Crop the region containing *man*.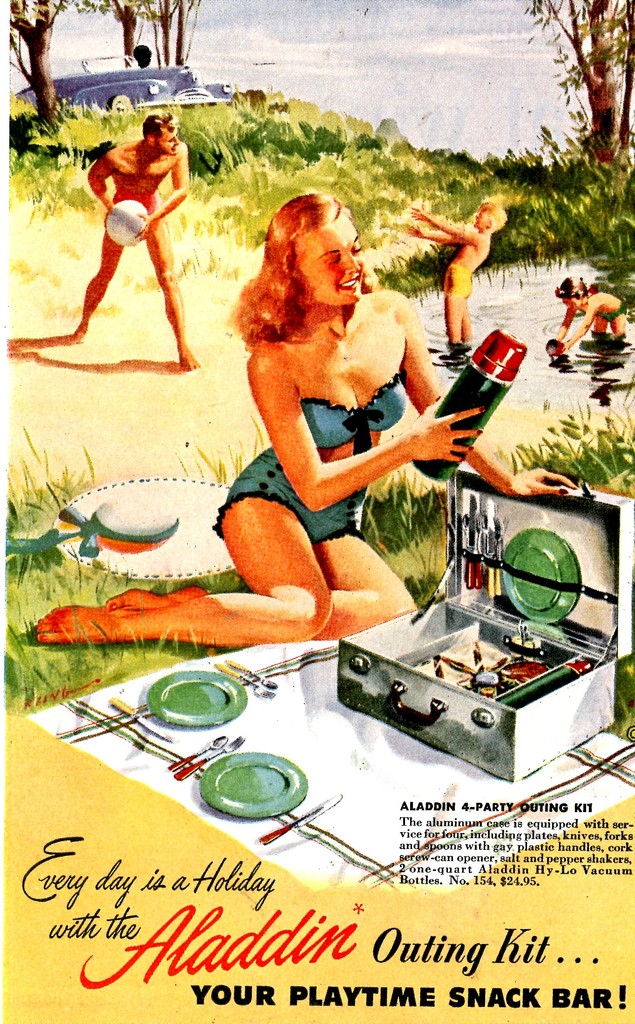
Crop region: x1=83 y1=116 x2=198 y2=369.
